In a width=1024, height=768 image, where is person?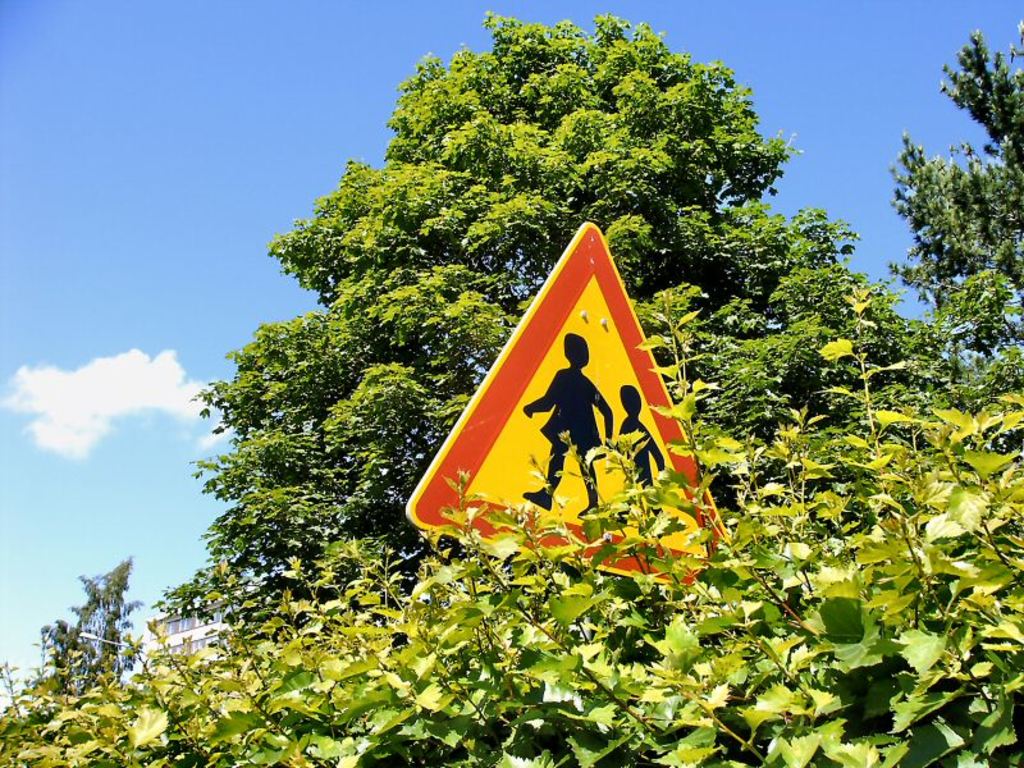
(524,335,614,520).
